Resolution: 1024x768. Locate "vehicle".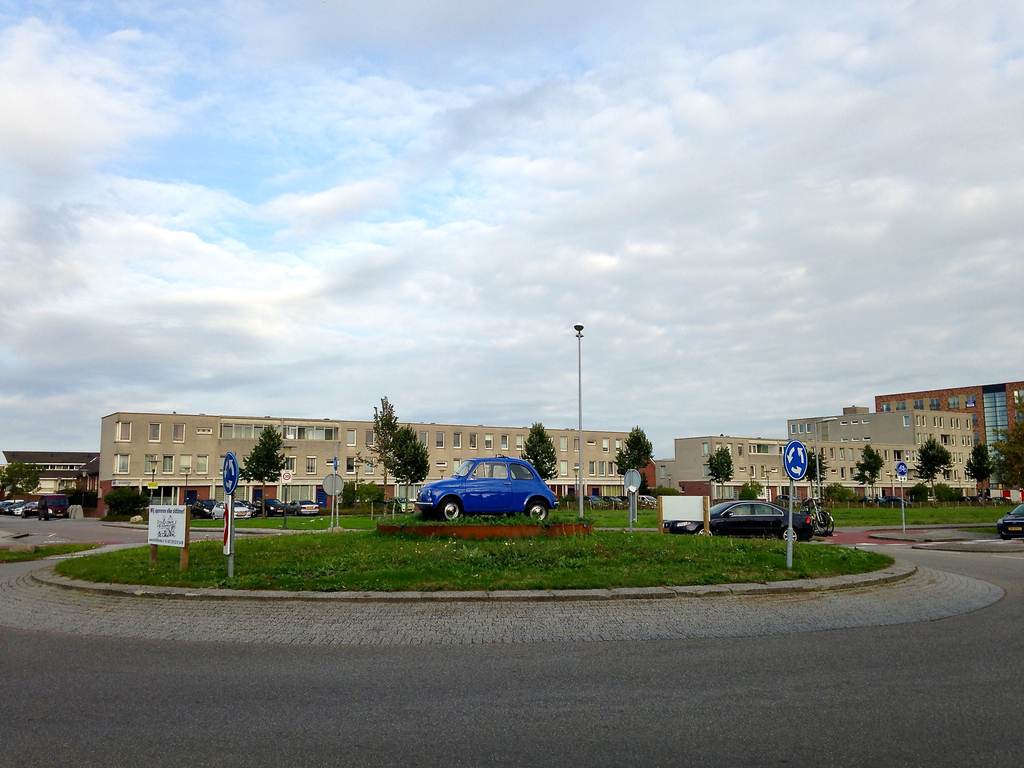
[38, 492, 76, 521].
